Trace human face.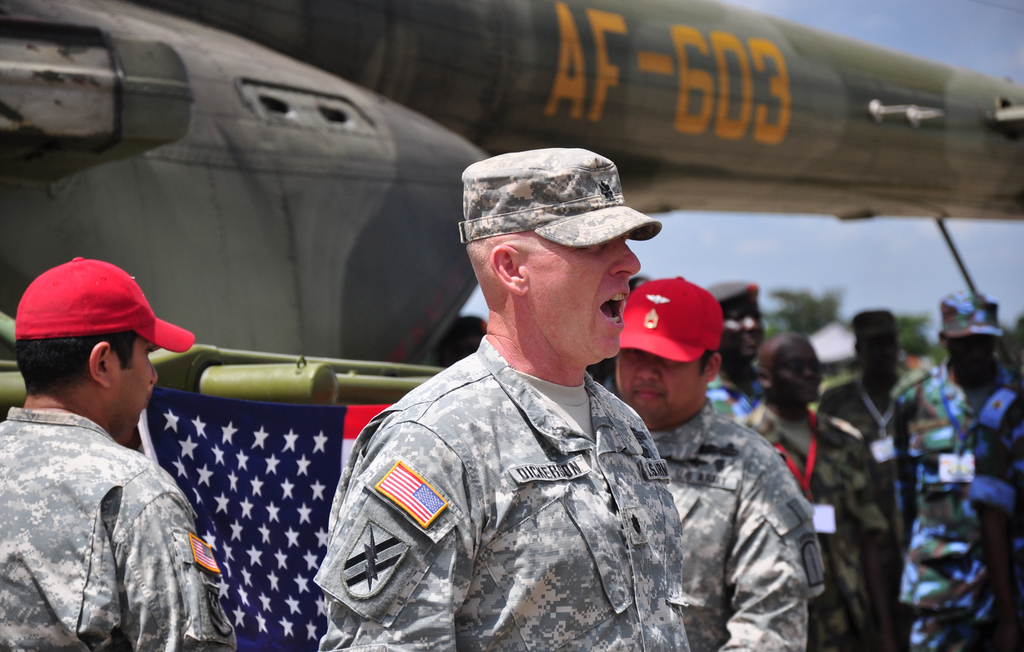
Traced to {"left": 949, "top": 335, "right": 998, "bottom": 377}.
